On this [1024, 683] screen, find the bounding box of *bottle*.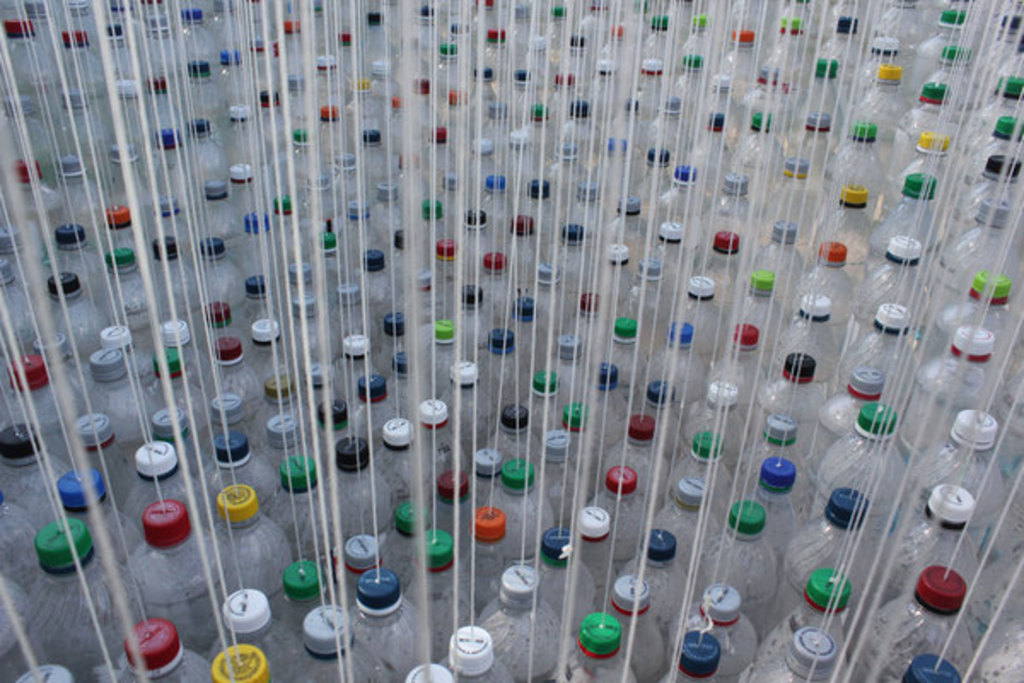
Bounding box: (608,96,652,150).
